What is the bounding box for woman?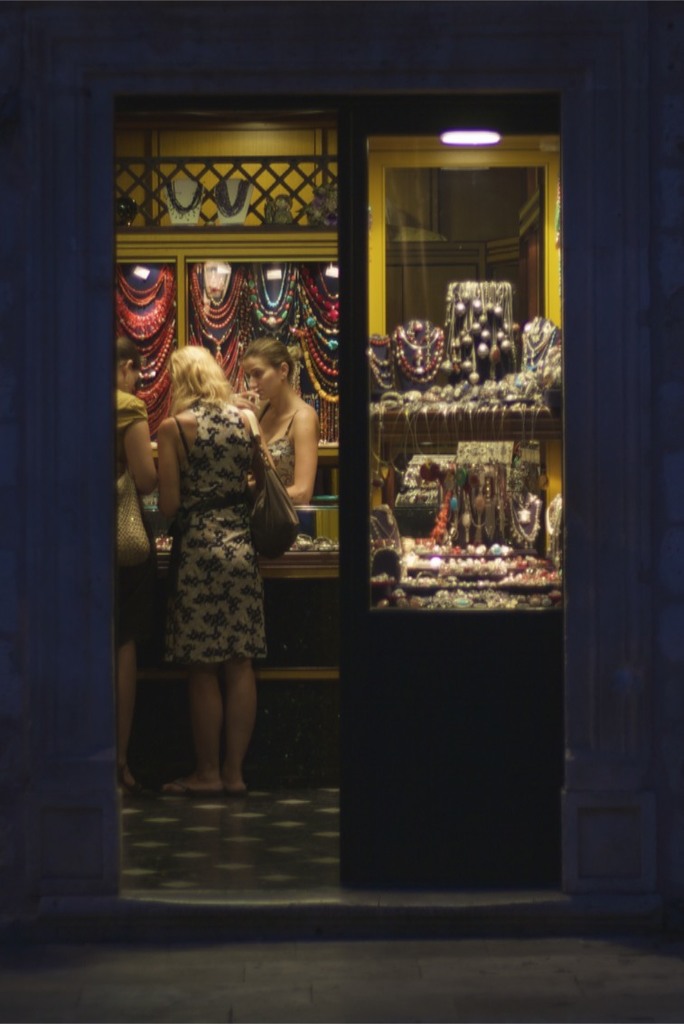
box(132, 320, 310, 775).
